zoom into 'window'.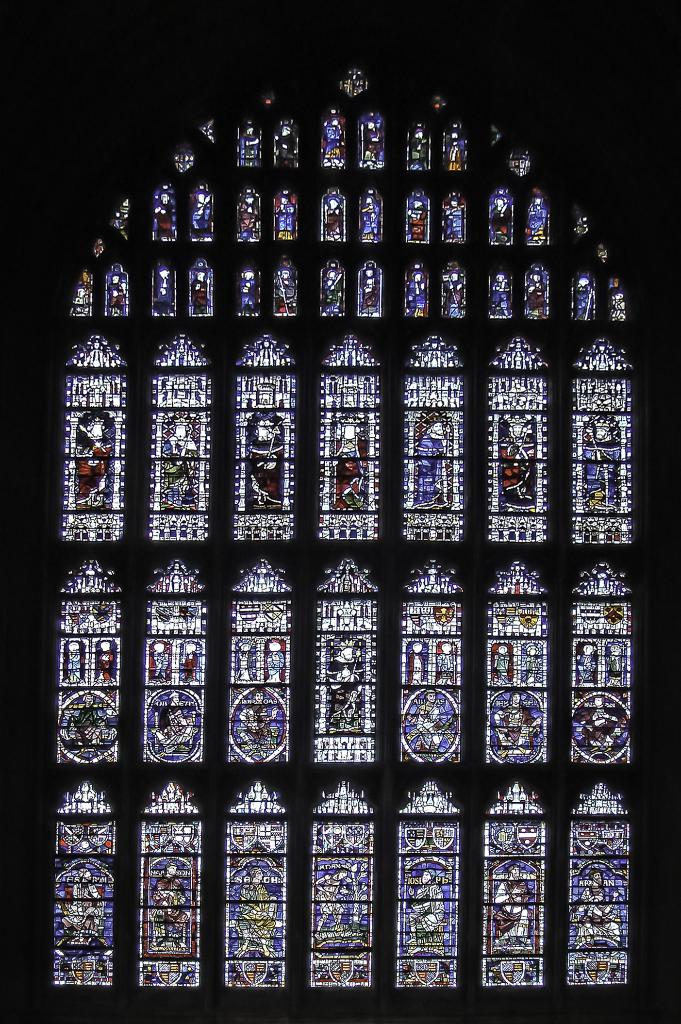
Zoom target: (x1=105, y1=265, x2=129, y2=319).
